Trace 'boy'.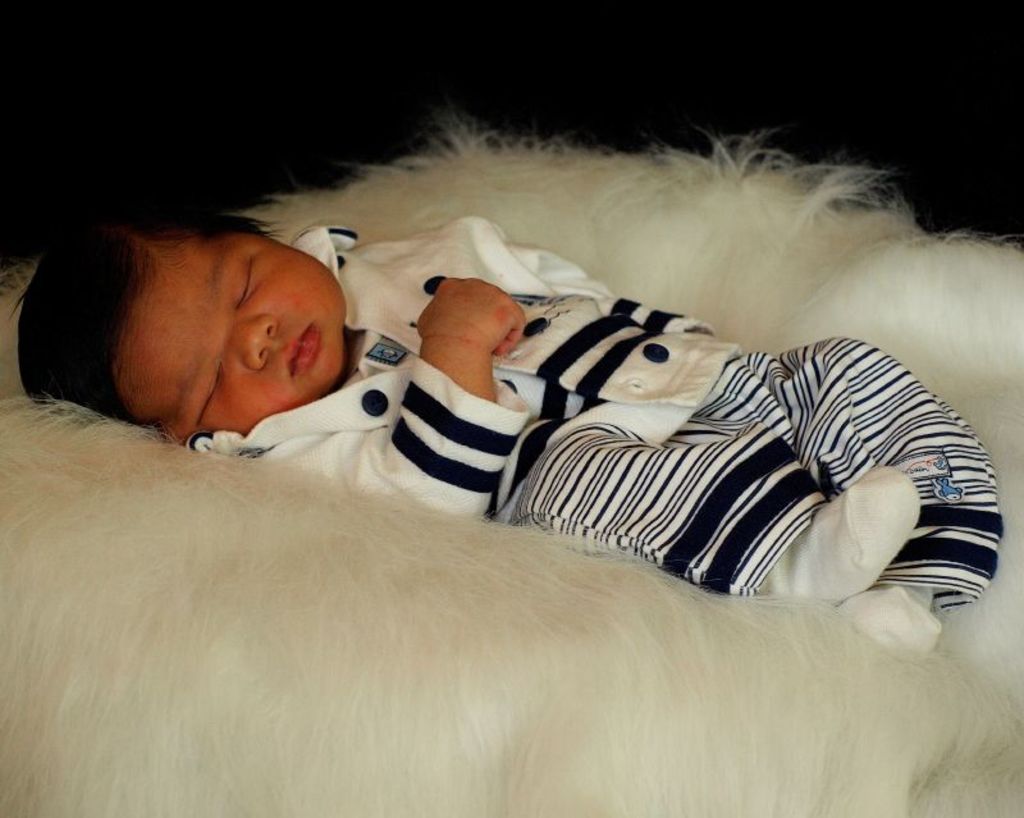
Traced to (32,131,956,768).
